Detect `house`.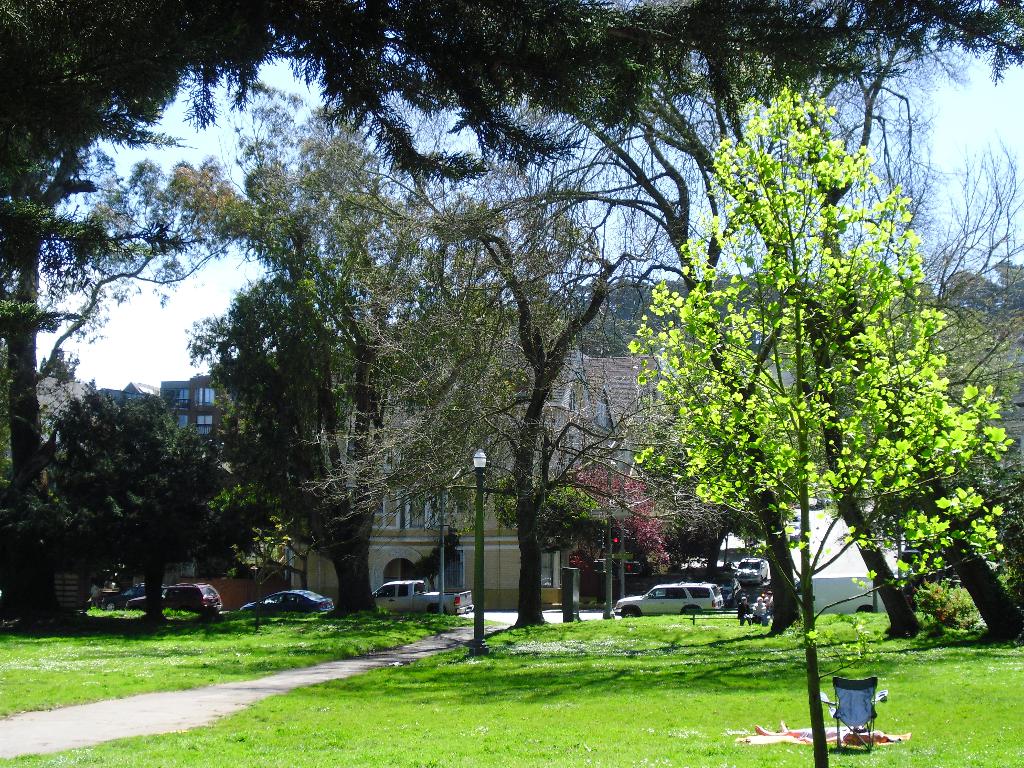
Detected at [151,359,232,445].
